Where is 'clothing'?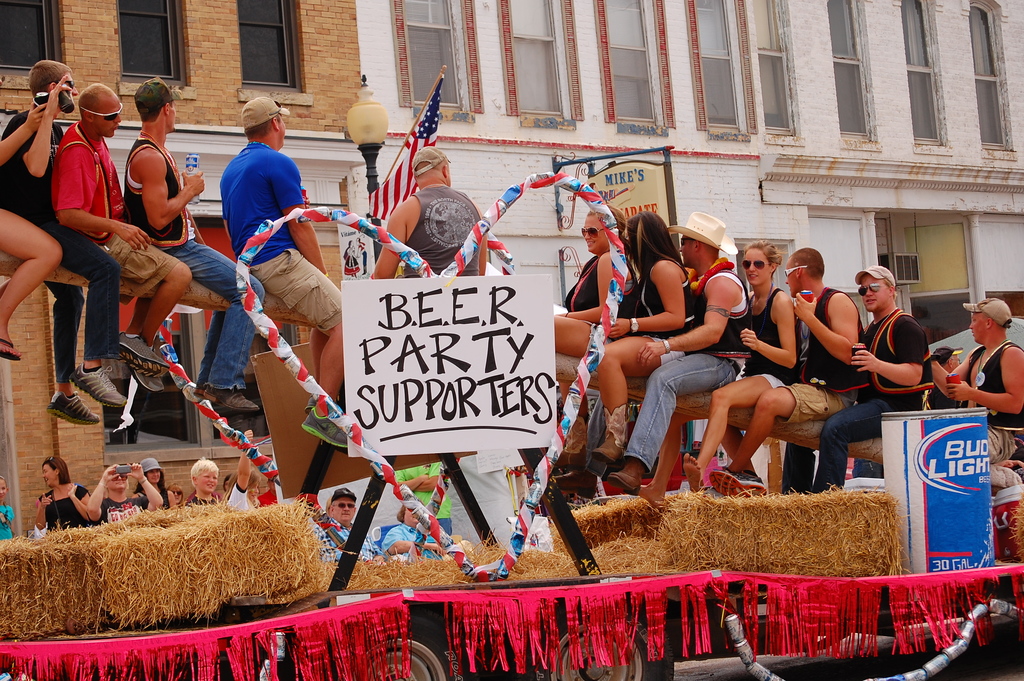
{"x1": 248, "y1": 483, "x2": 277, "y2": 509}.
